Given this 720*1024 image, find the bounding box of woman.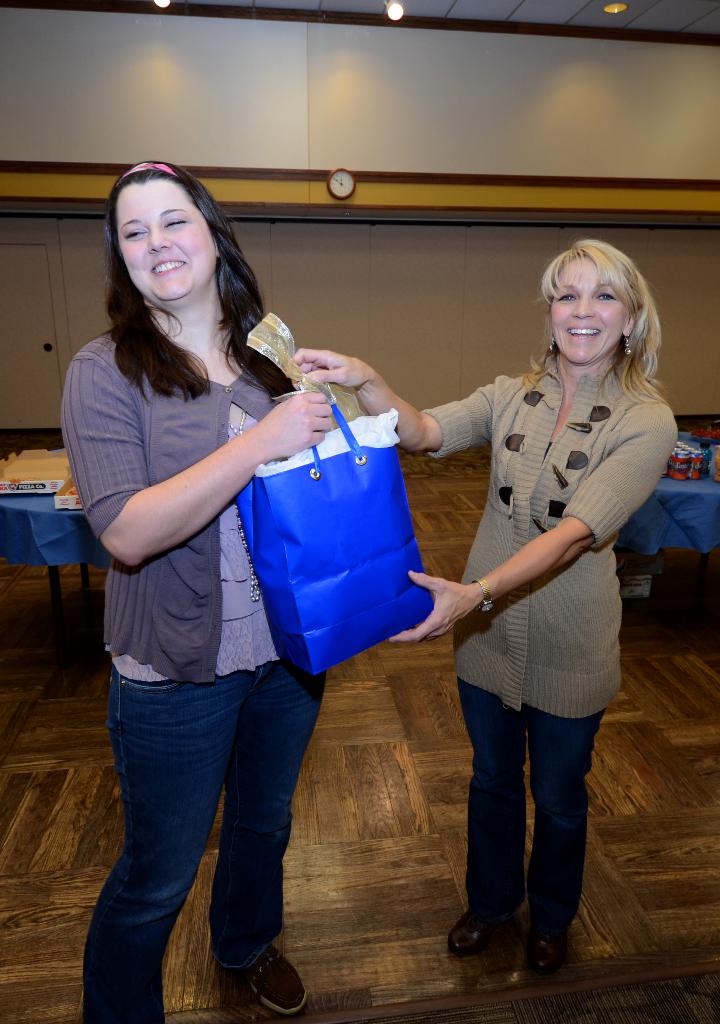
{"x1": 300, "y1": 237, "x2": 686, "y2": 974}.
